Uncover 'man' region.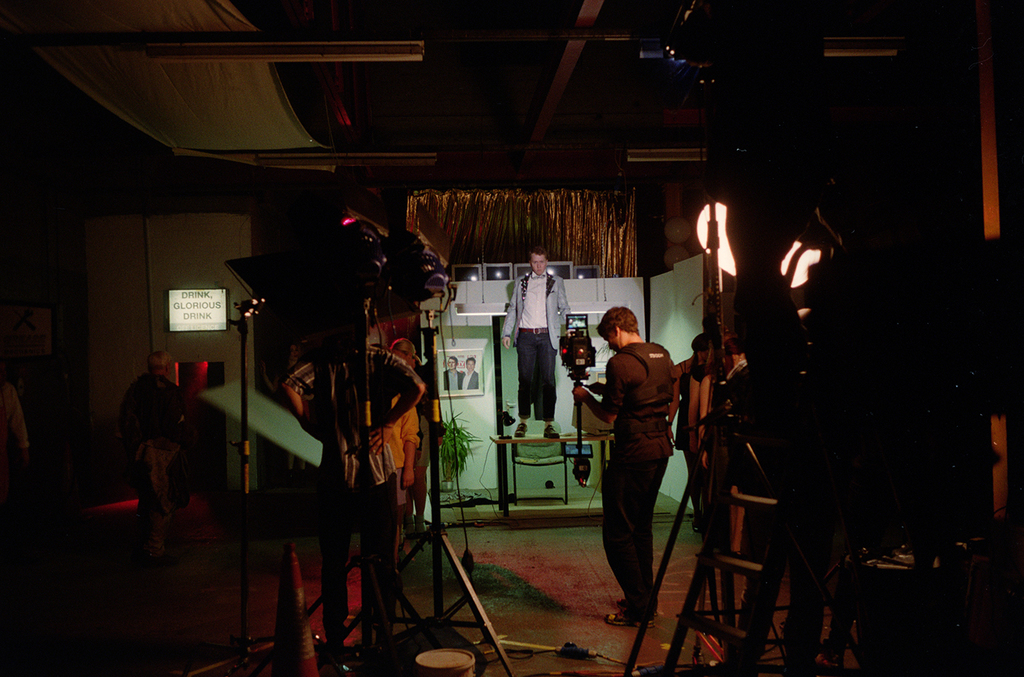
Uncovered: 386,333,424,389.
